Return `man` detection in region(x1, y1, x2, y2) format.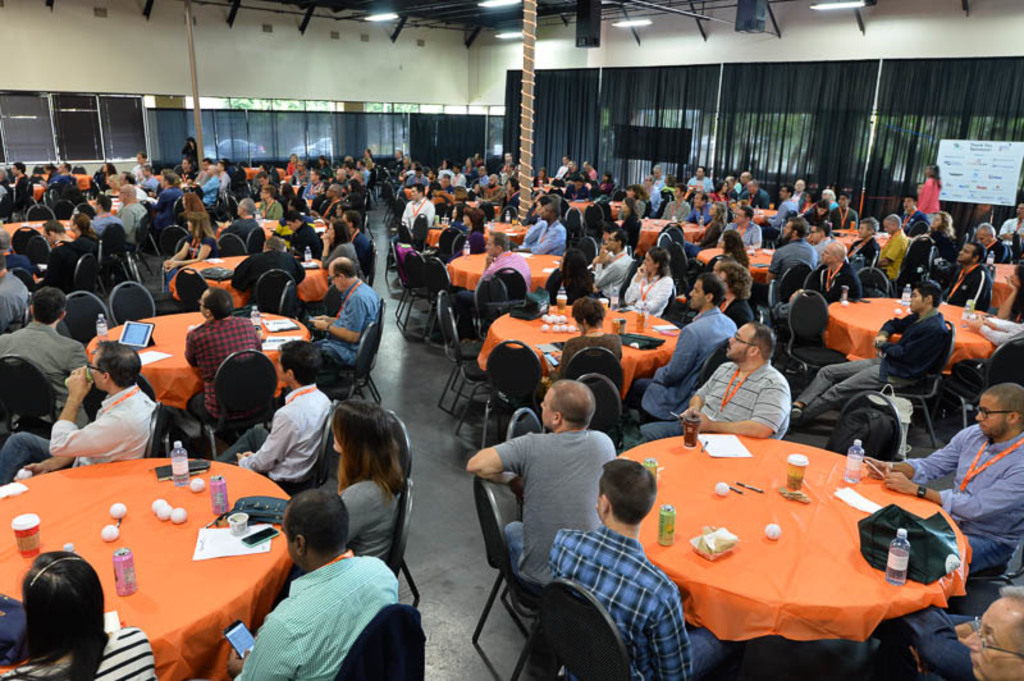
region(389, 182, 442, 242).
